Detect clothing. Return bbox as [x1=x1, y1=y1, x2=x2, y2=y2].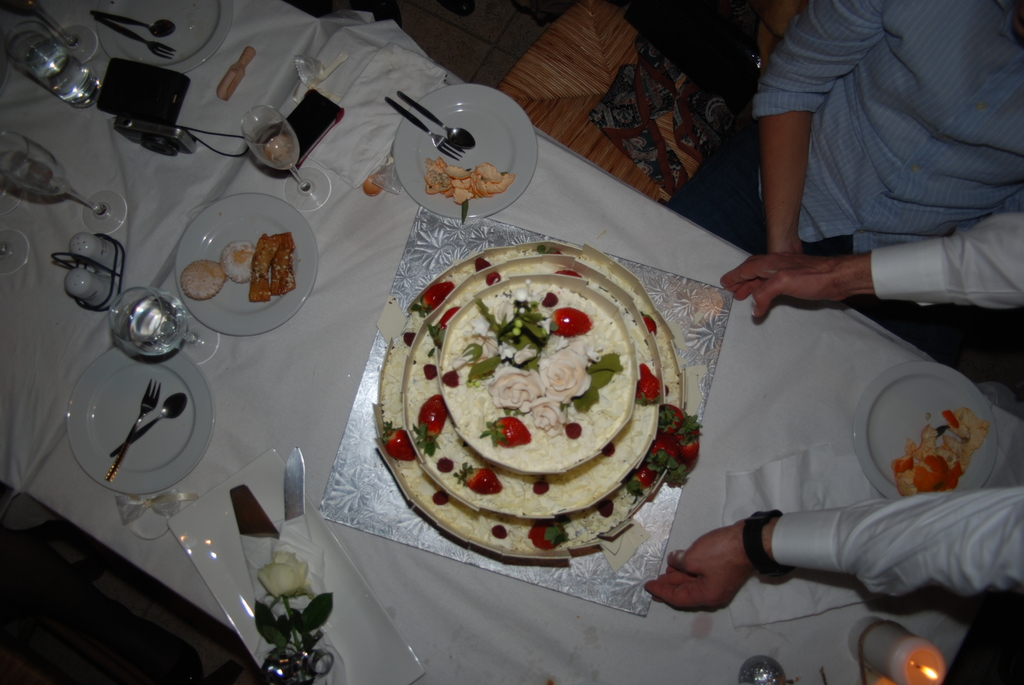
[x1=666, y1=0, x2=1023, y2=344].
